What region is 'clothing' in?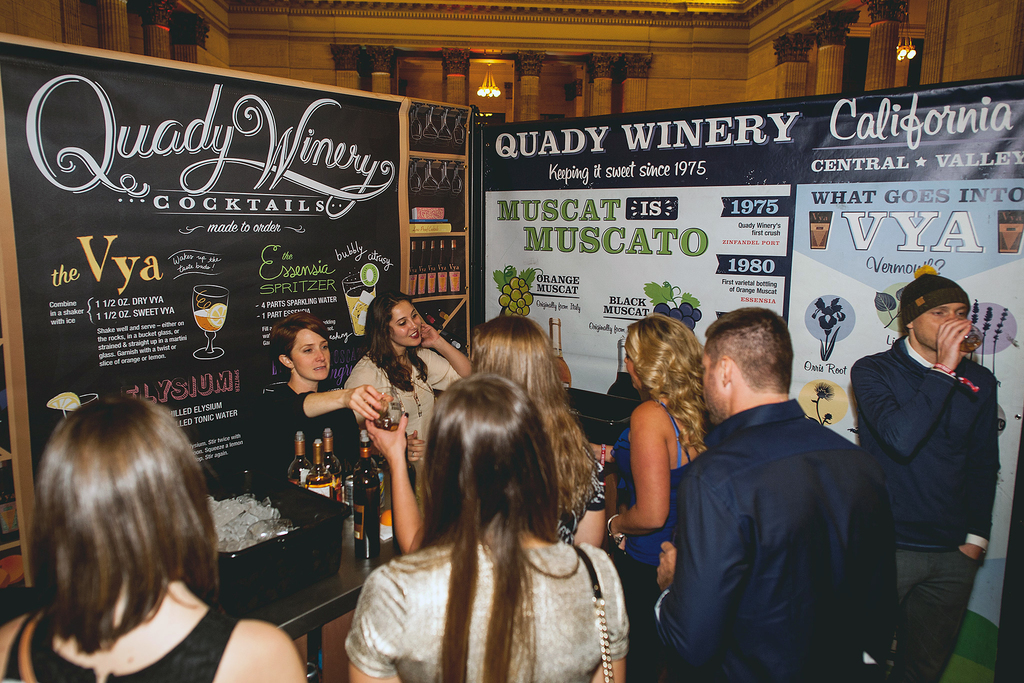
bbox=(343, 343, 465, 481).
